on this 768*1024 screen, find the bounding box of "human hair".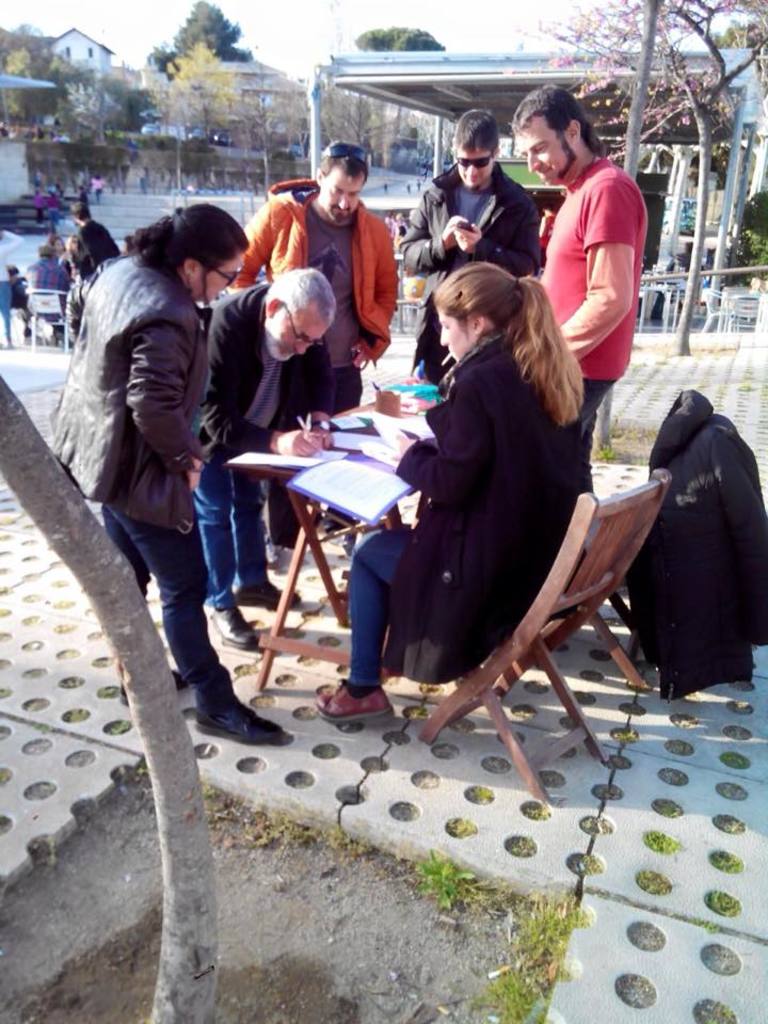
Bounding box: detection(67, 202, 91, 222).
